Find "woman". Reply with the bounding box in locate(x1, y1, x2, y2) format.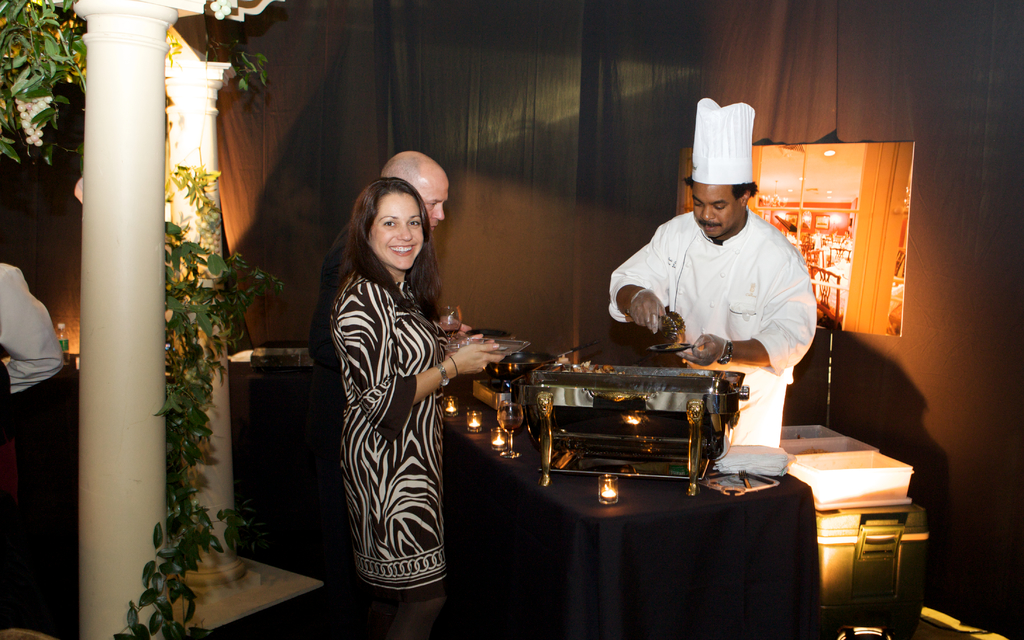
locate(314, 107, 492, 639).
